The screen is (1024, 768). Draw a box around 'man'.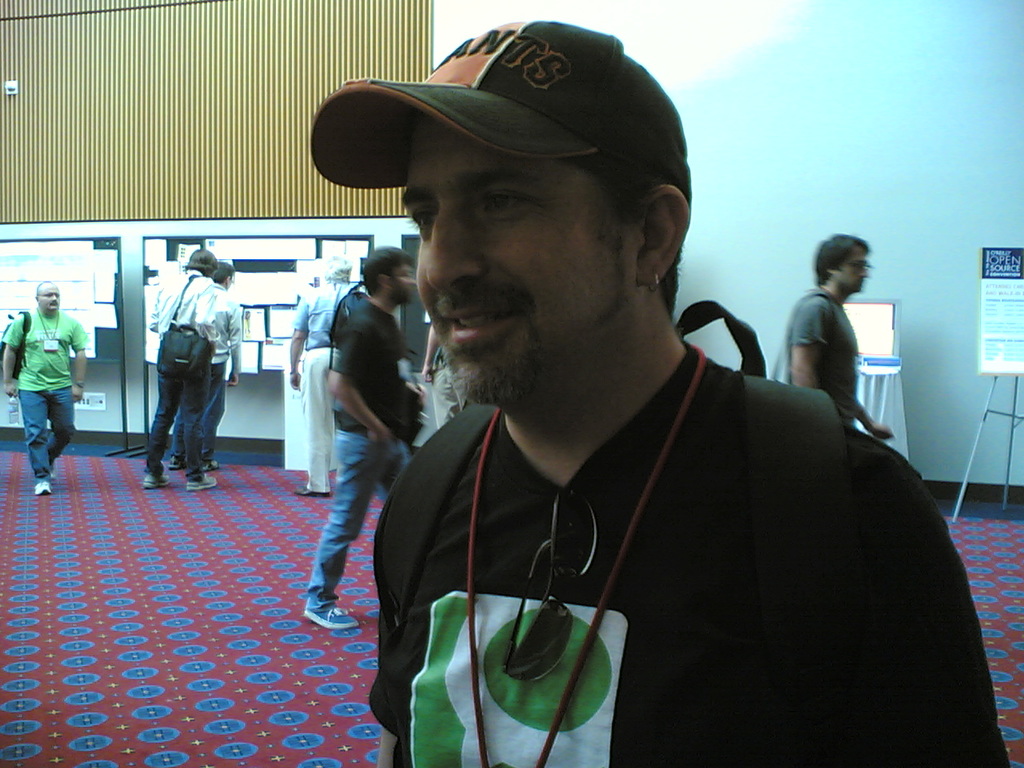
bbox=[169, 258, 244, 469].
